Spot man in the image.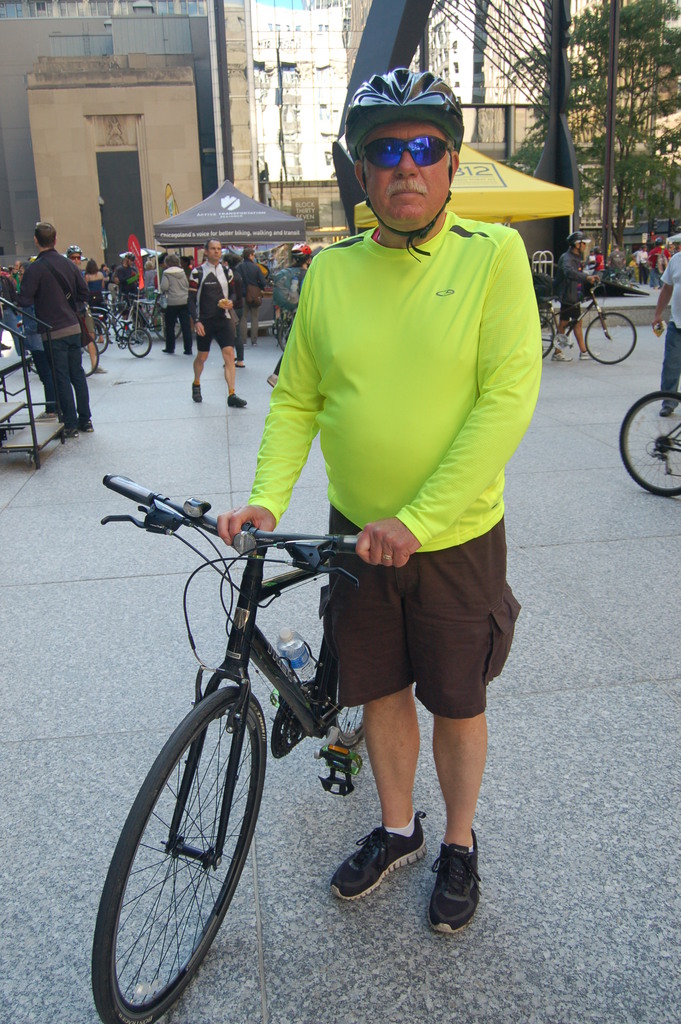
man found at [189,237,243,408].
